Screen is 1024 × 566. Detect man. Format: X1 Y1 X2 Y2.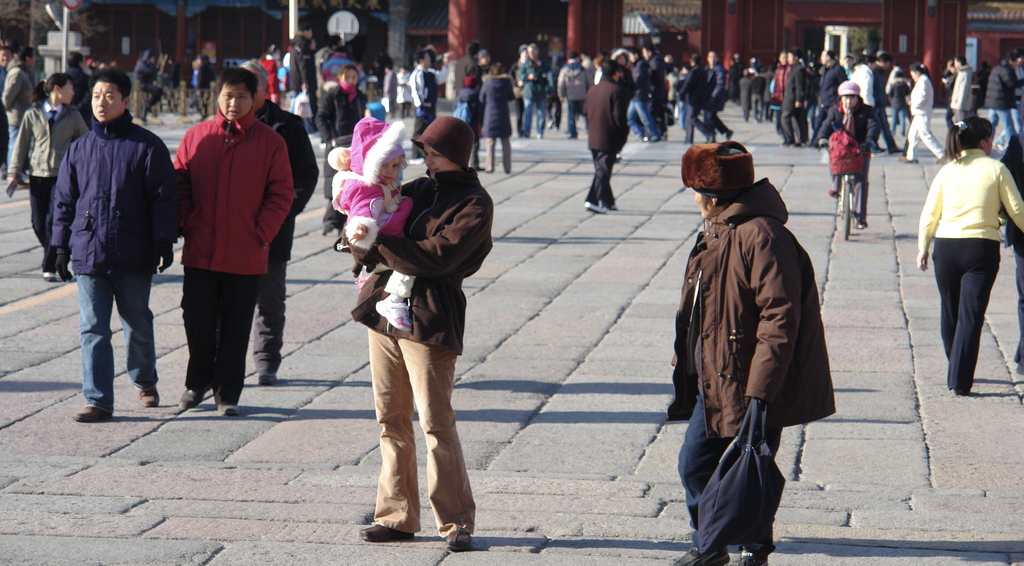
556 56 602 140.
